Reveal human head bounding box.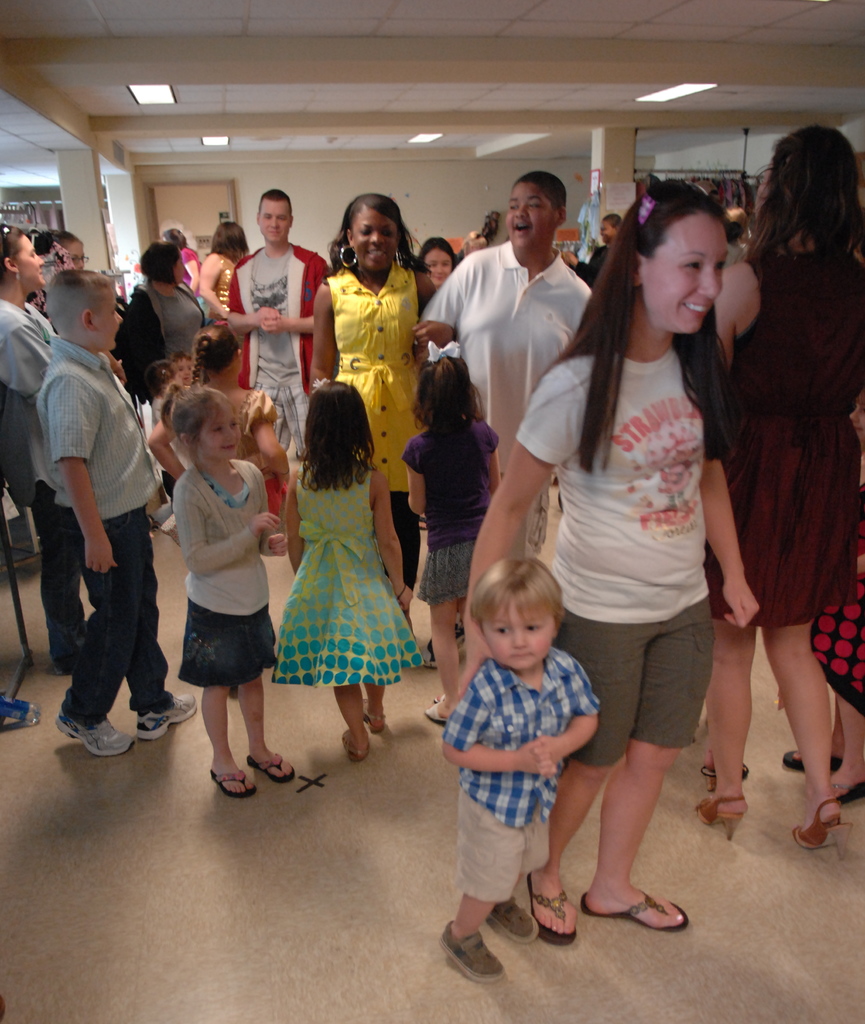
Revealed: detection(46, 232, 86, 273).
